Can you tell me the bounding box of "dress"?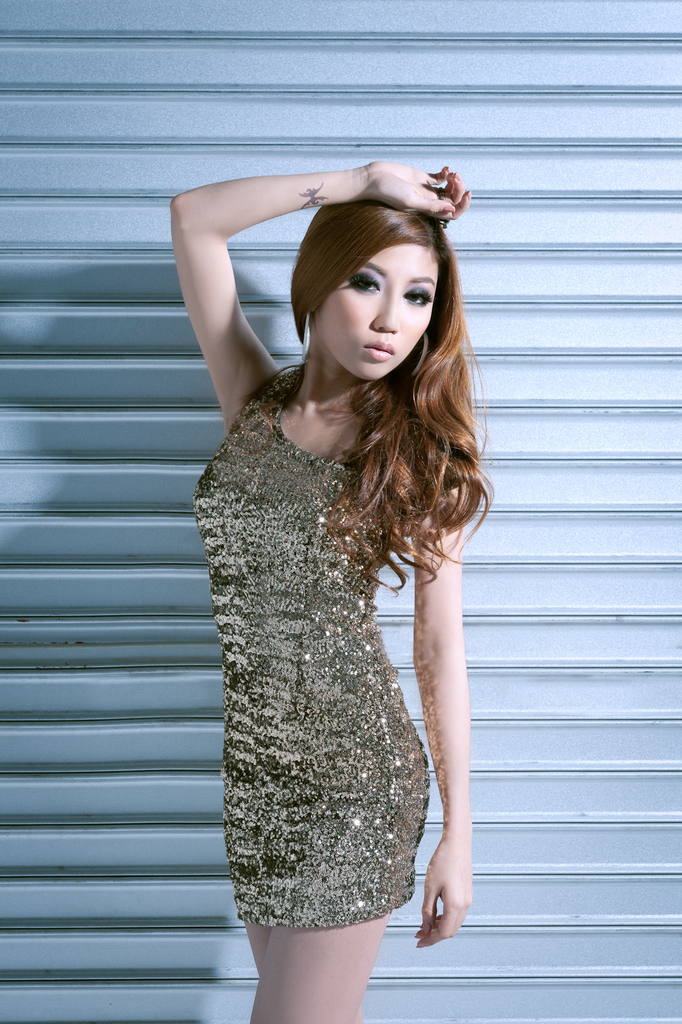
l=195, t=372, r=469, b=909.
